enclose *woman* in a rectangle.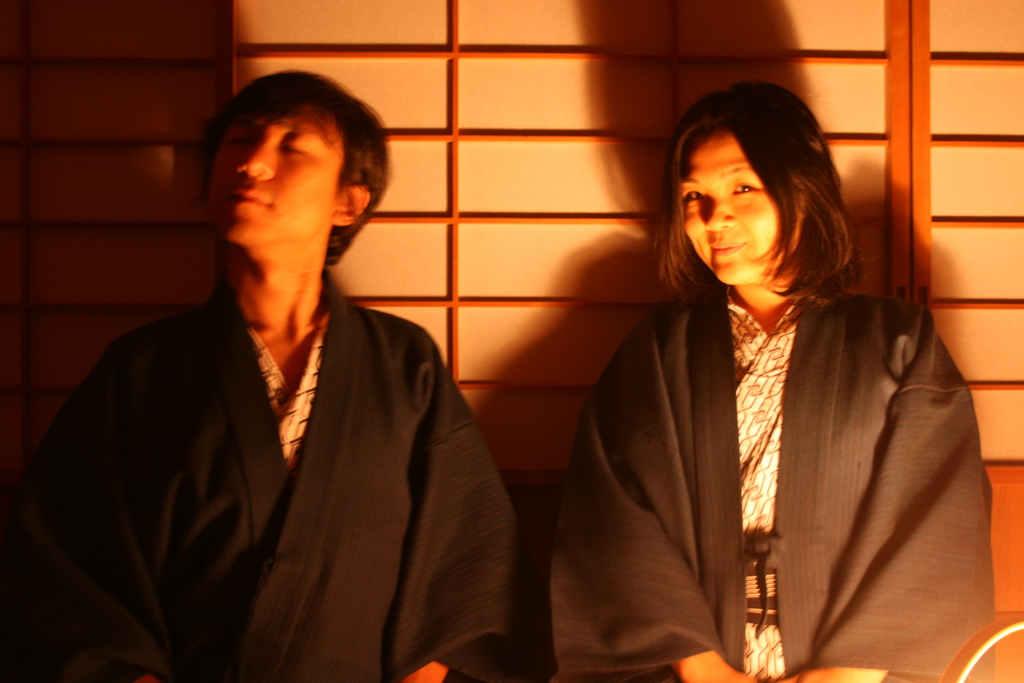
left=547, top=85, right=973, bottom=663.
